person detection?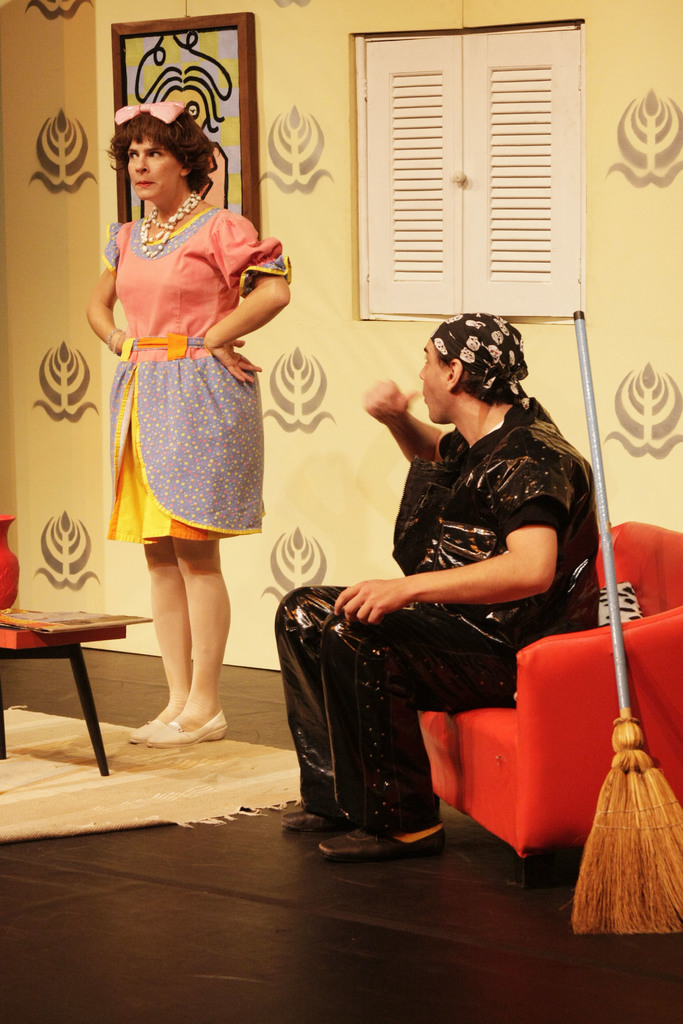
box(88, 97, 292, 750)
